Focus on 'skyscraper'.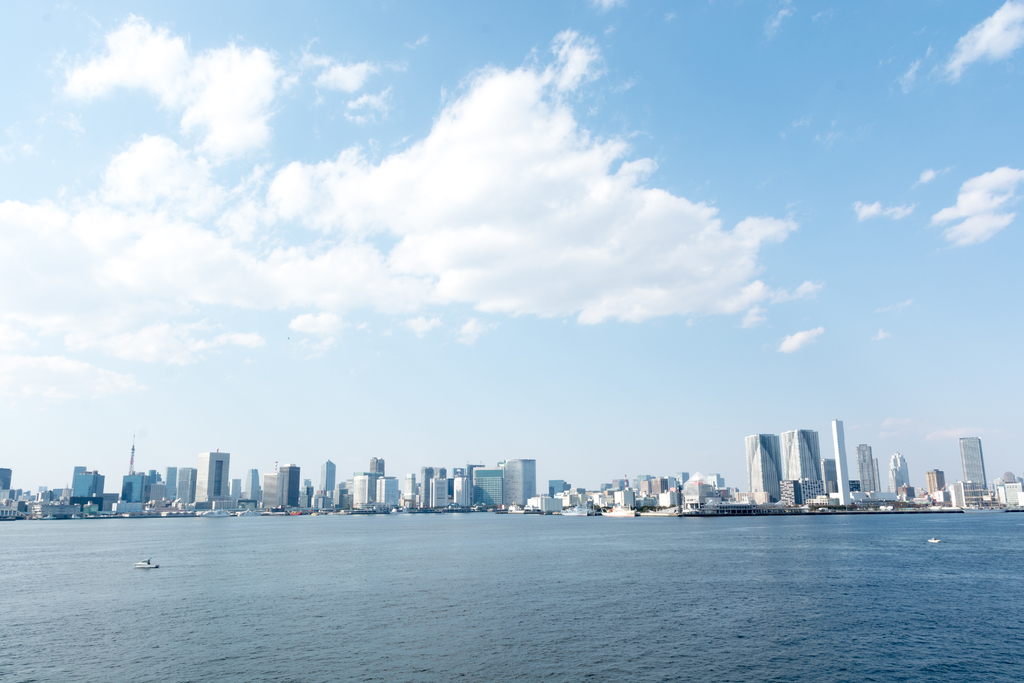
Focused at (x1=406, y1=472, x2=415, y2=502).
